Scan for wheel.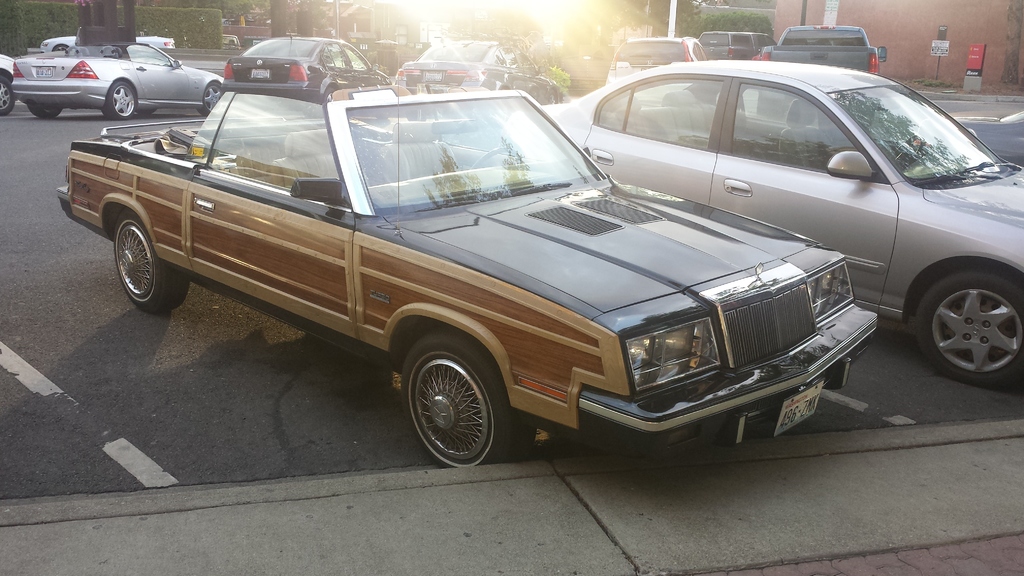
Scan result: 114 211 189 314.
